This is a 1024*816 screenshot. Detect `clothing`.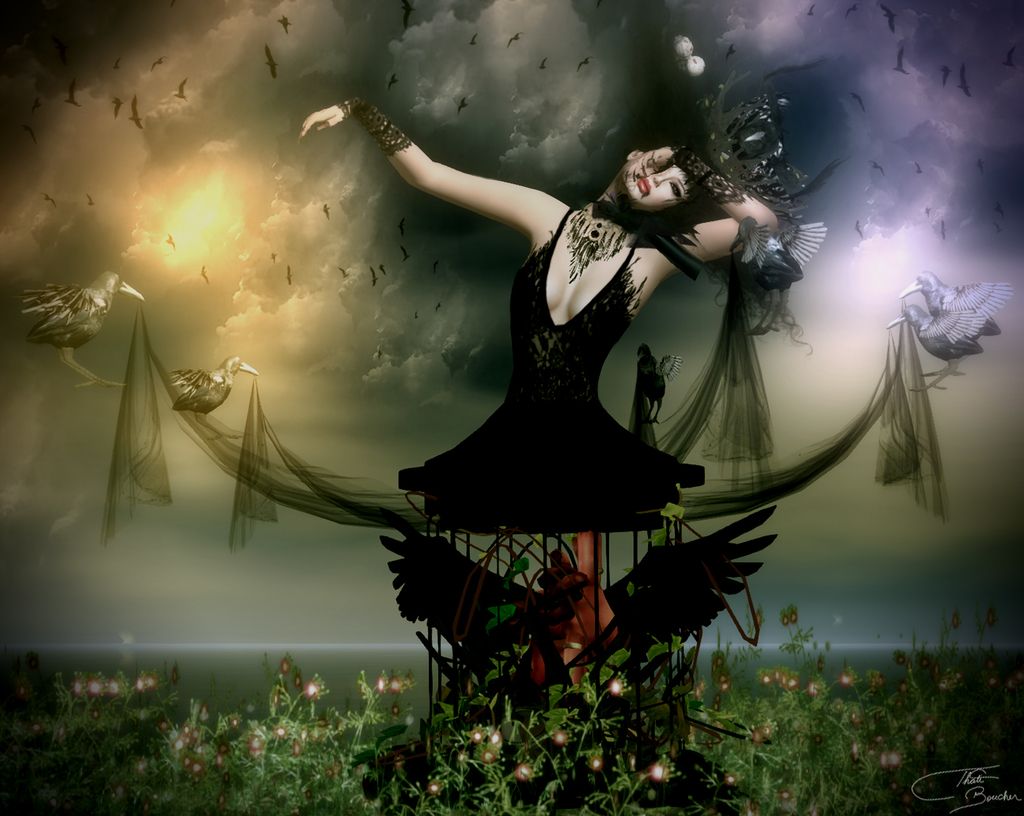
376 203 709 537.
